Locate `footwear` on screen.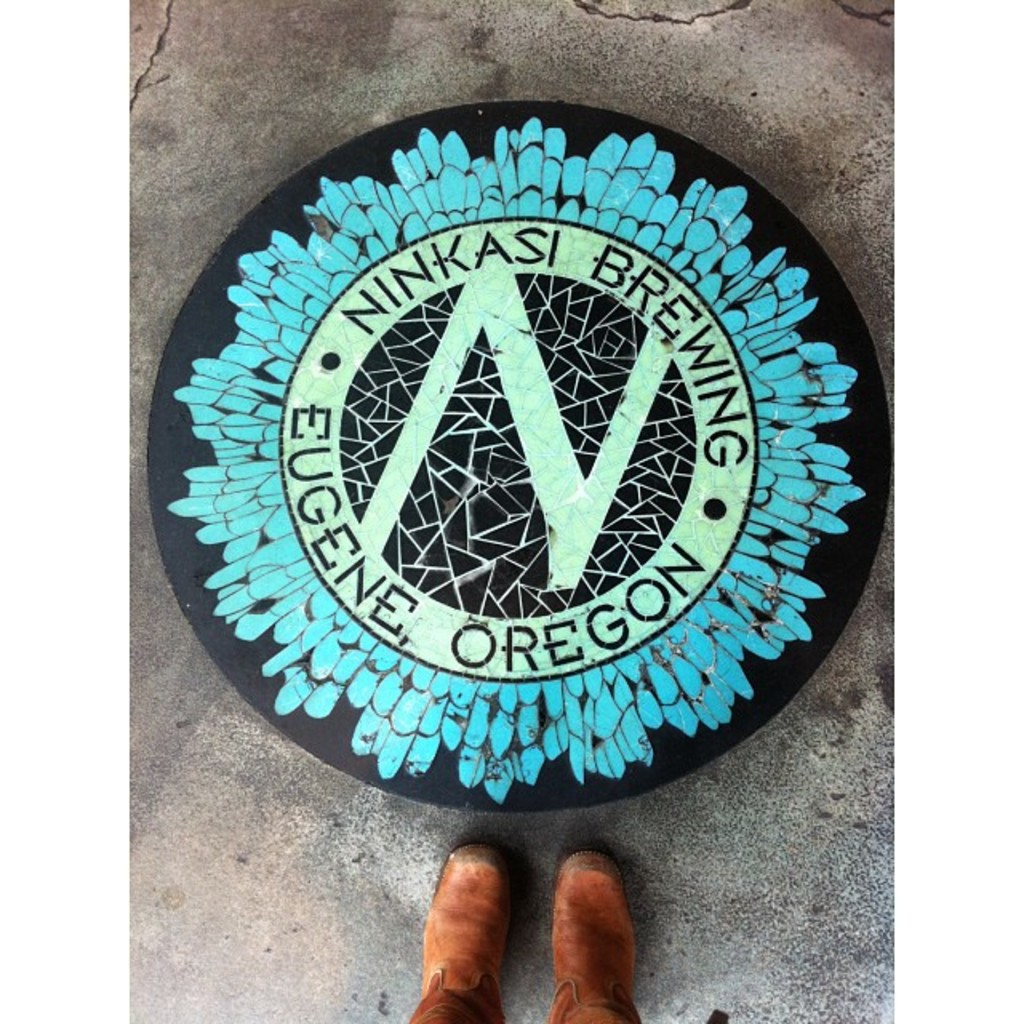
On screen at bbox(416, 842, 510, 1011).
